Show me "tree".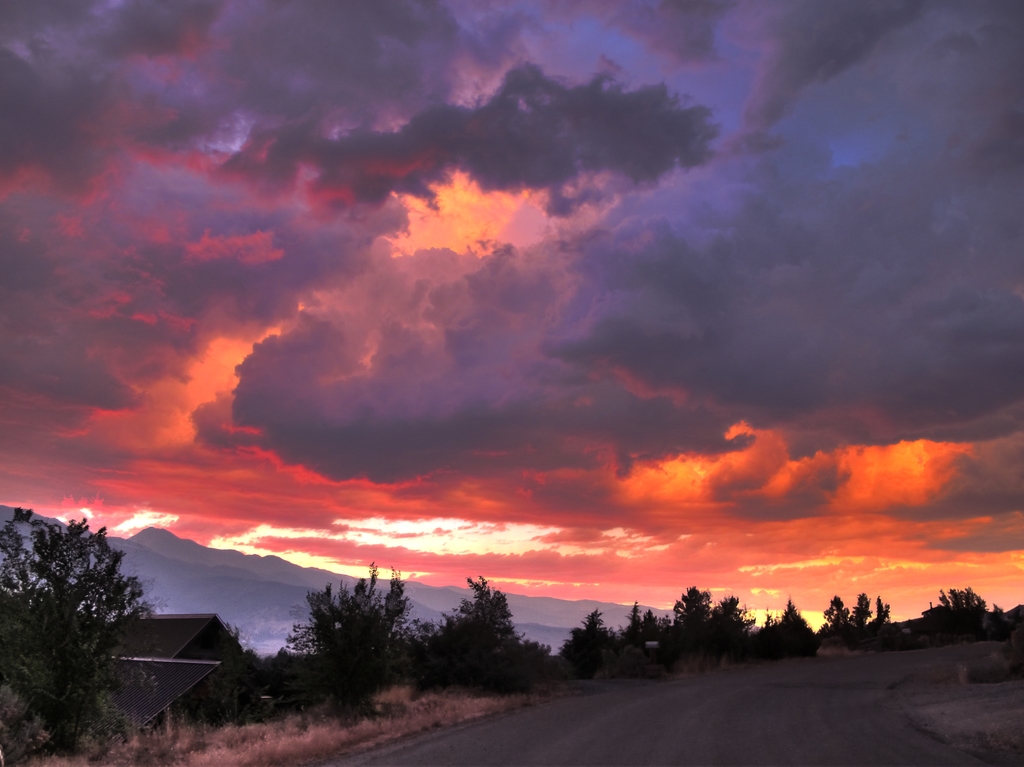
"tree" is here: BBox(749, 592, 831, 656).
